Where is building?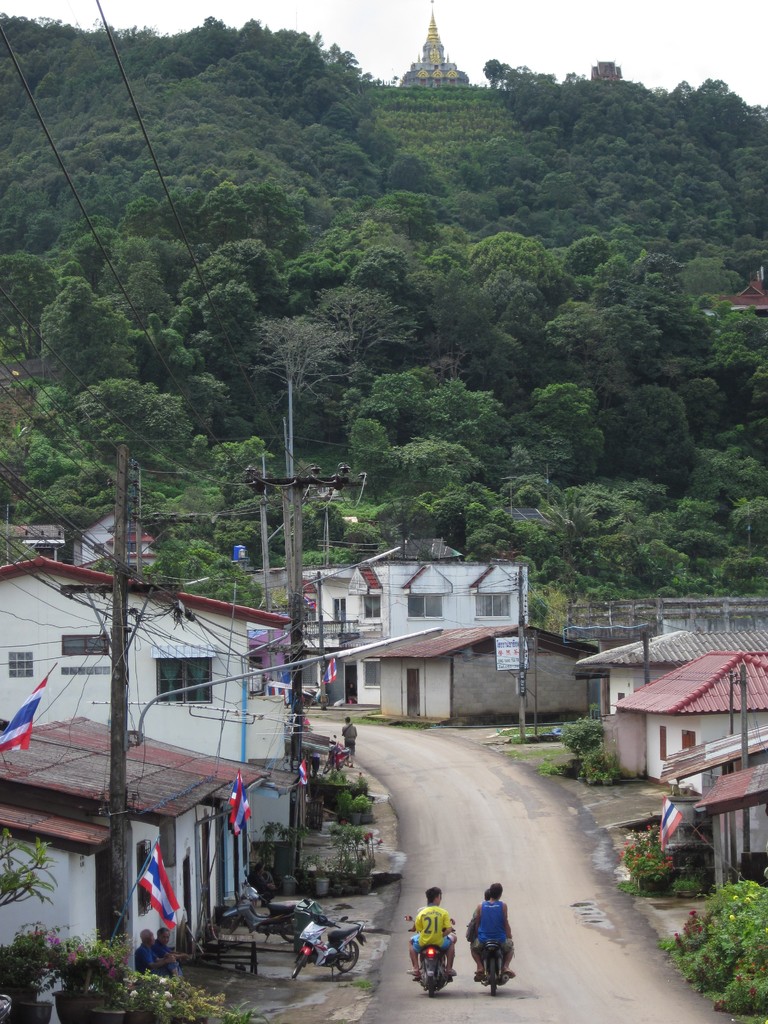
{"left": 399, "top": 3, "right": 469, "bottom": 84}.
